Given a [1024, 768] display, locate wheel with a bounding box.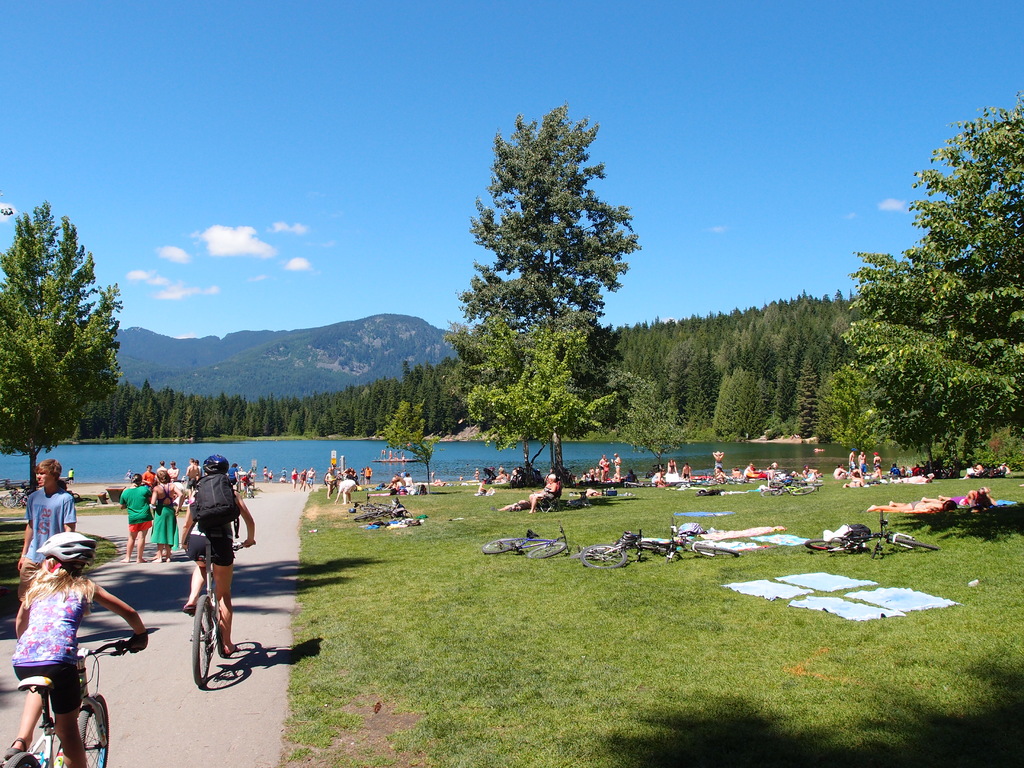
Located: <box>481,536,521,557</box>.
